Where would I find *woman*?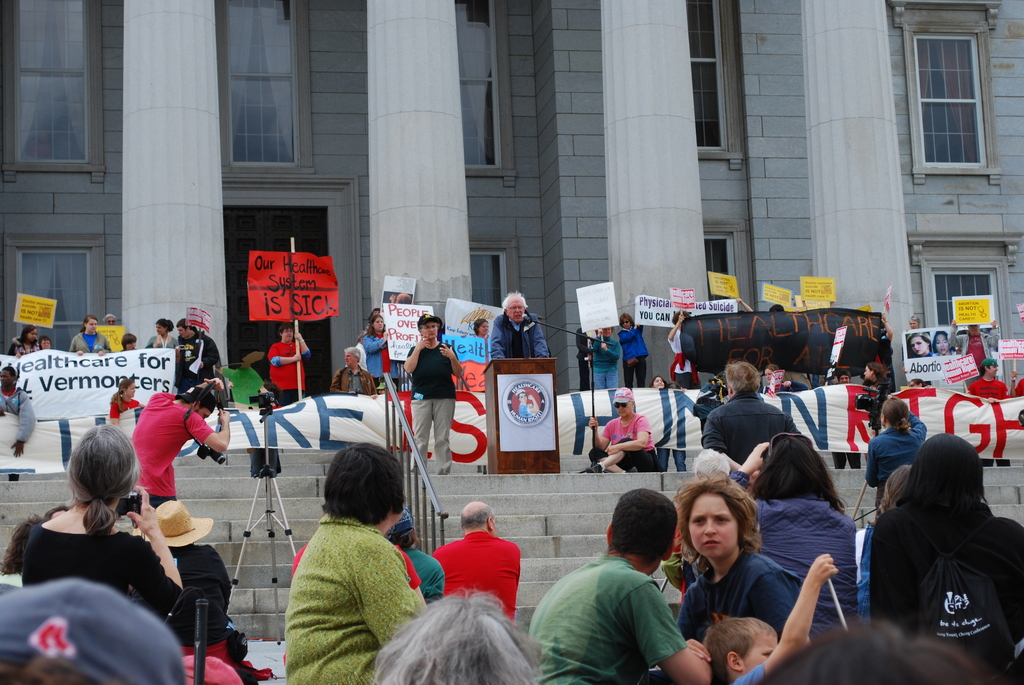
At <region>617, 313, 650, 383</region>.
